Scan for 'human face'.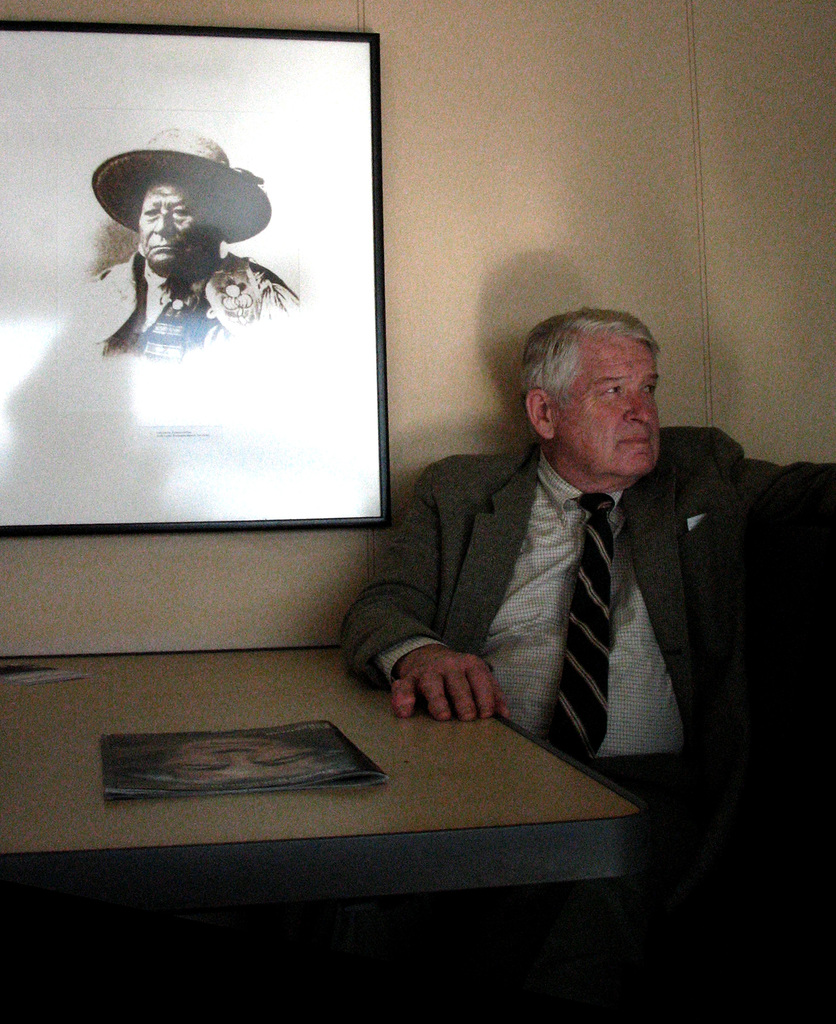
Scan result: l=548, t=323, r=674, b=488.
